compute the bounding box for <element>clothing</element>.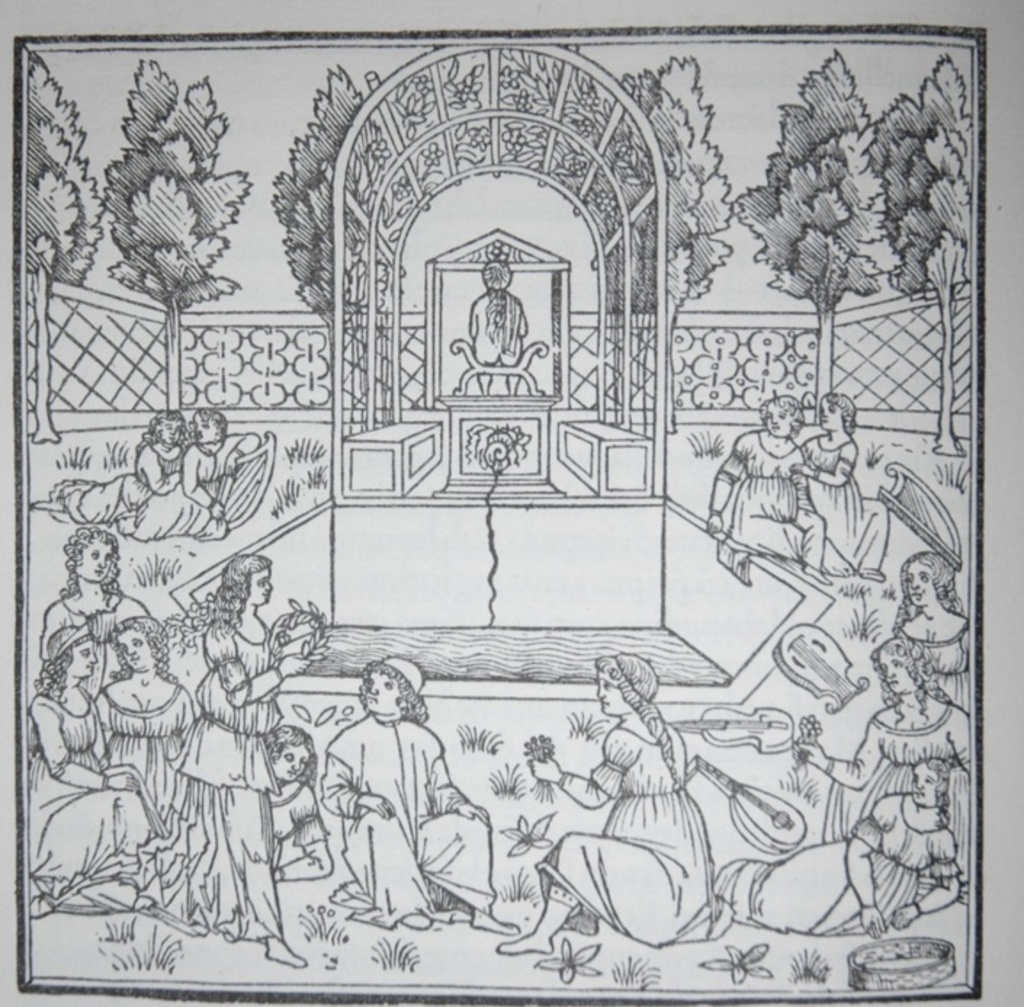
region(829, 712, 966, 870).
